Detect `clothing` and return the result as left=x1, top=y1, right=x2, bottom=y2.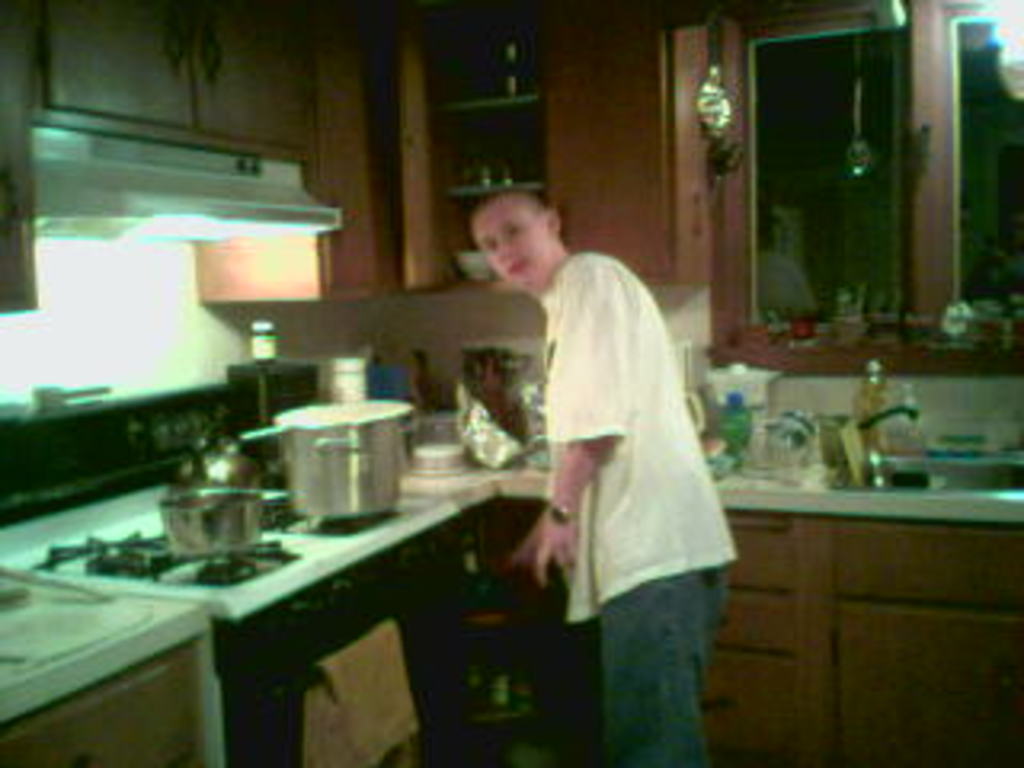
left=541, top=266, right=739, bottom=765.
